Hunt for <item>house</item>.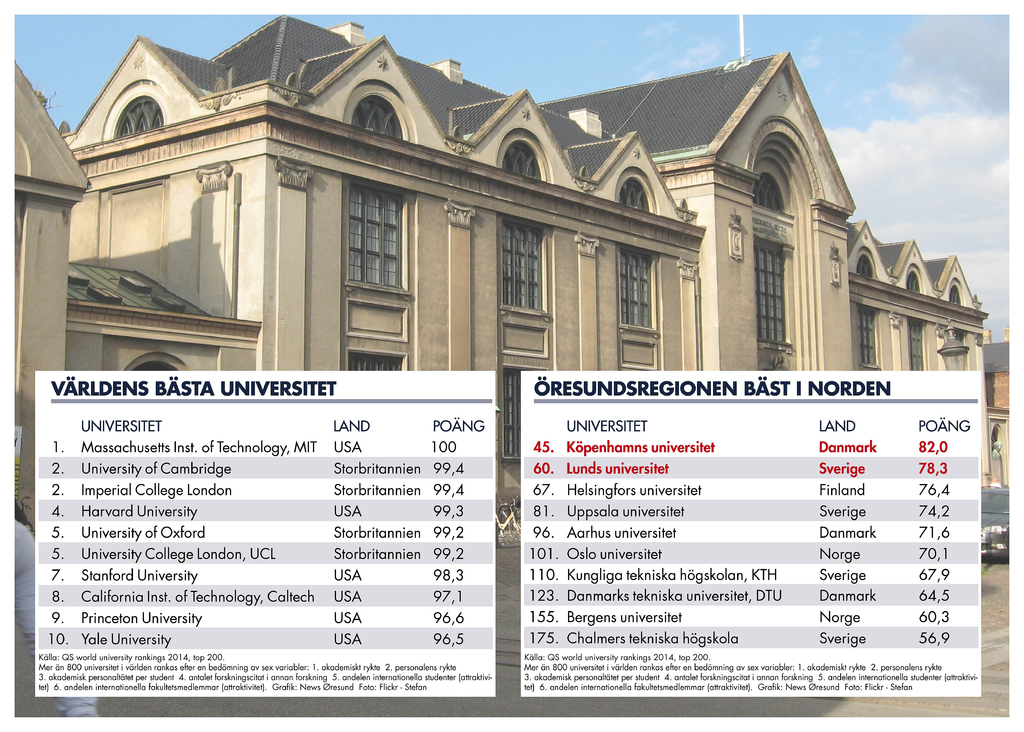
Hunted down at bbox=[6, 47, 106, 541].
